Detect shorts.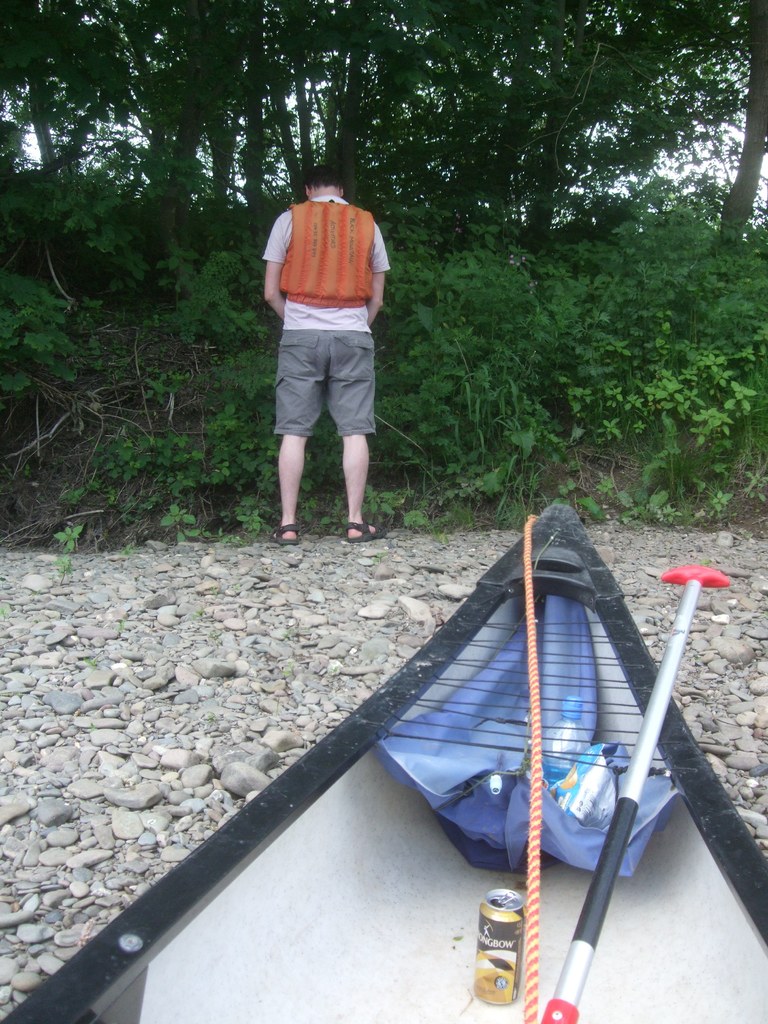
Detected at (273,339,382,420).
